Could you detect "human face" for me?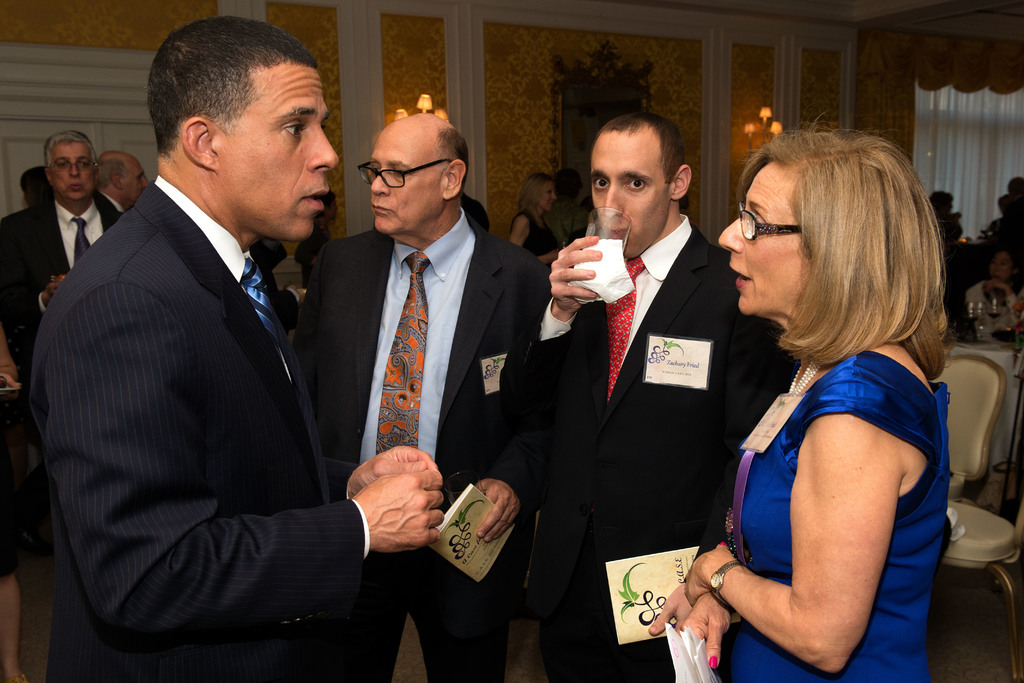
Detection result: [50,143,92,202].
